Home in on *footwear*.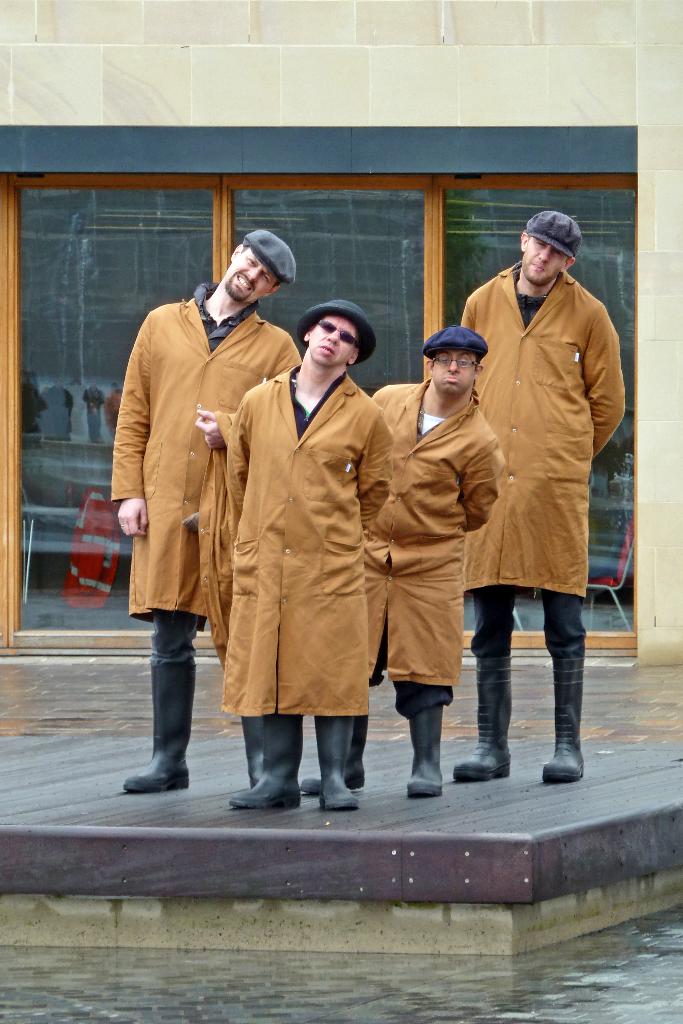
Homed in at 545:643:585:779.
